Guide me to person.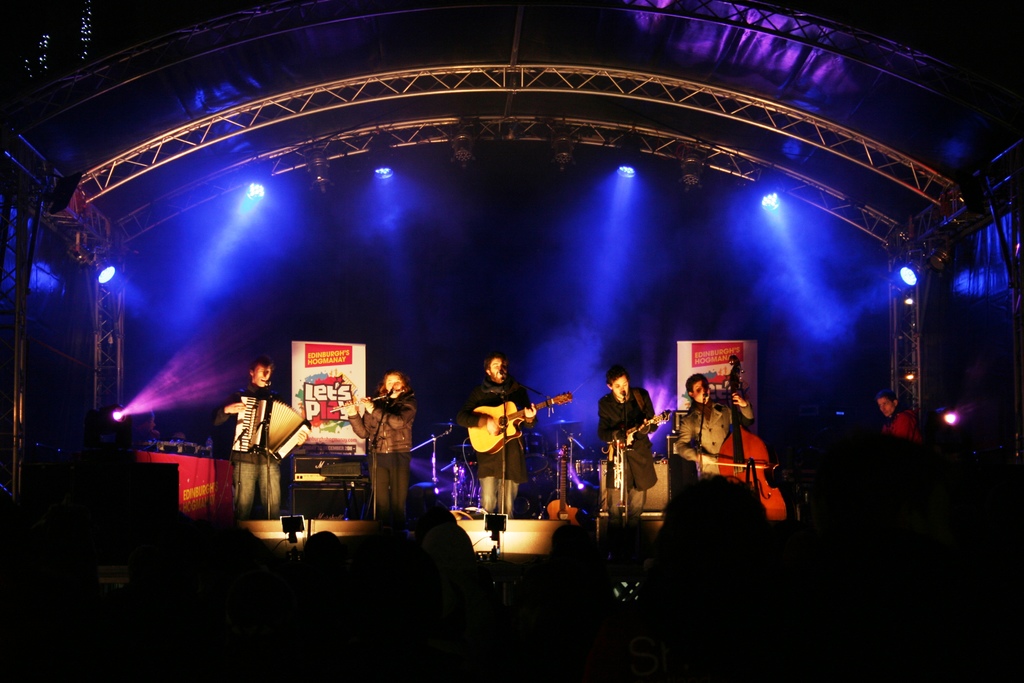
Guidance: bbox=(452, 359, 543, 523).
